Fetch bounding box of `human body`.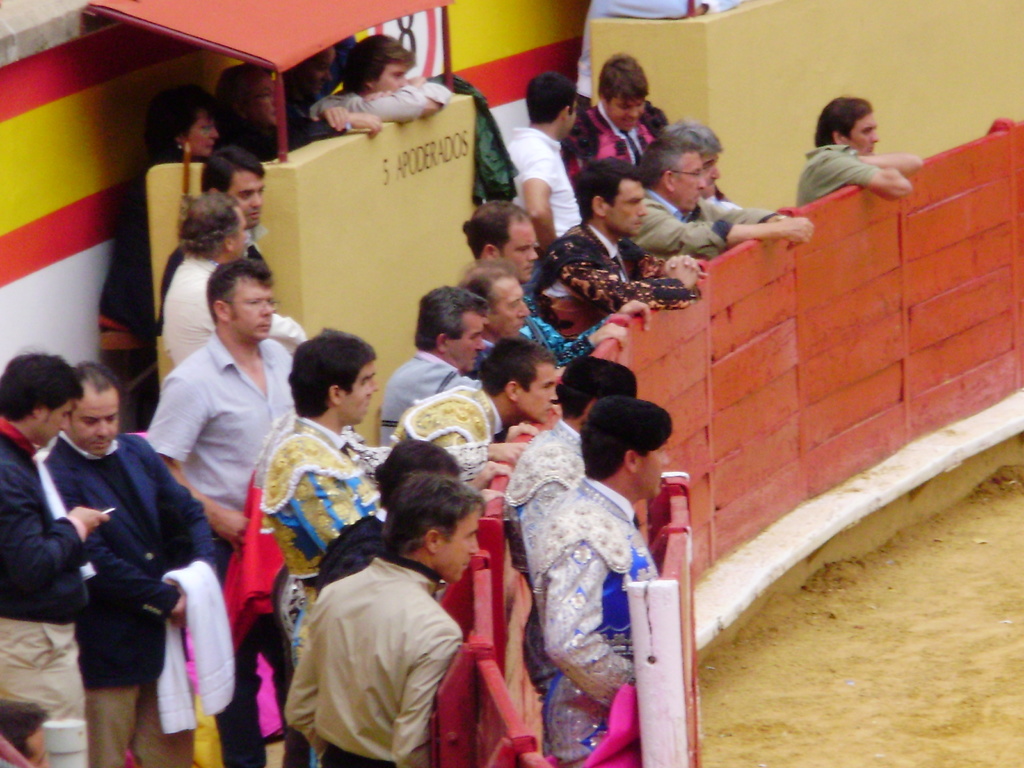
Bbox: bbox=(506, 74, 590, 233).
